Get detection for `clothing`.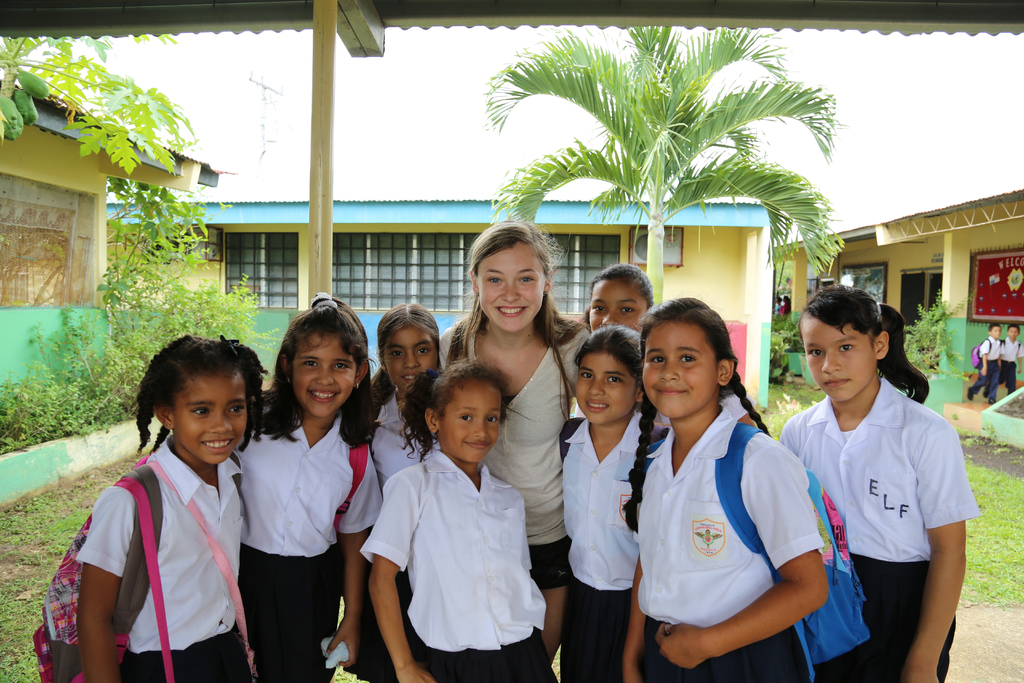
Detection: bbox(779, 301, 791, 314).
